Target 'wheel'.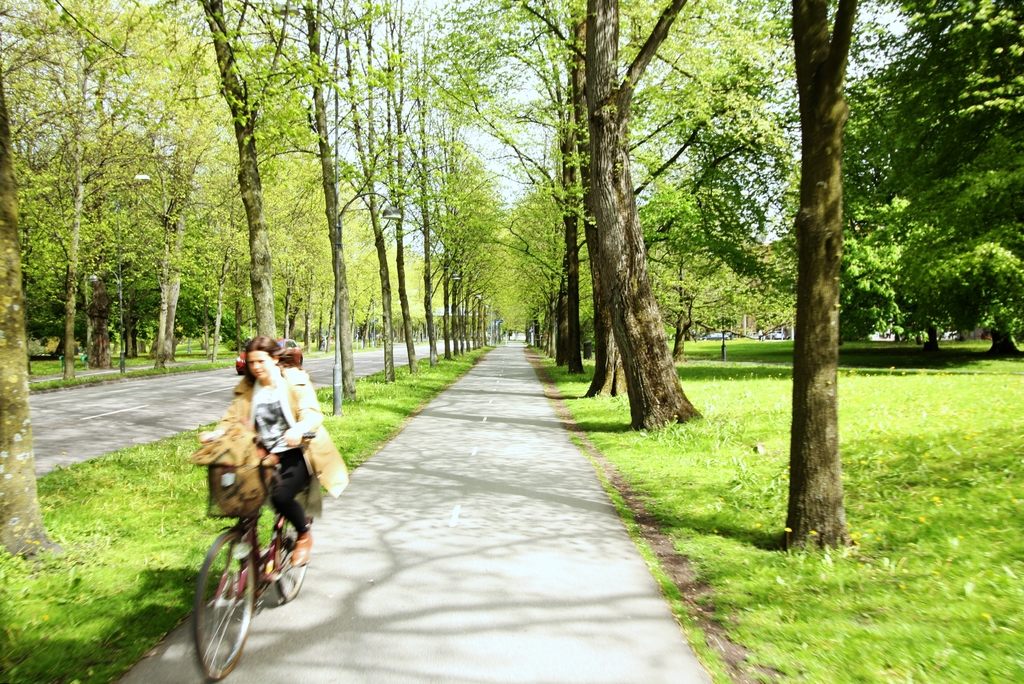
Target region: 273:514:309:592.
